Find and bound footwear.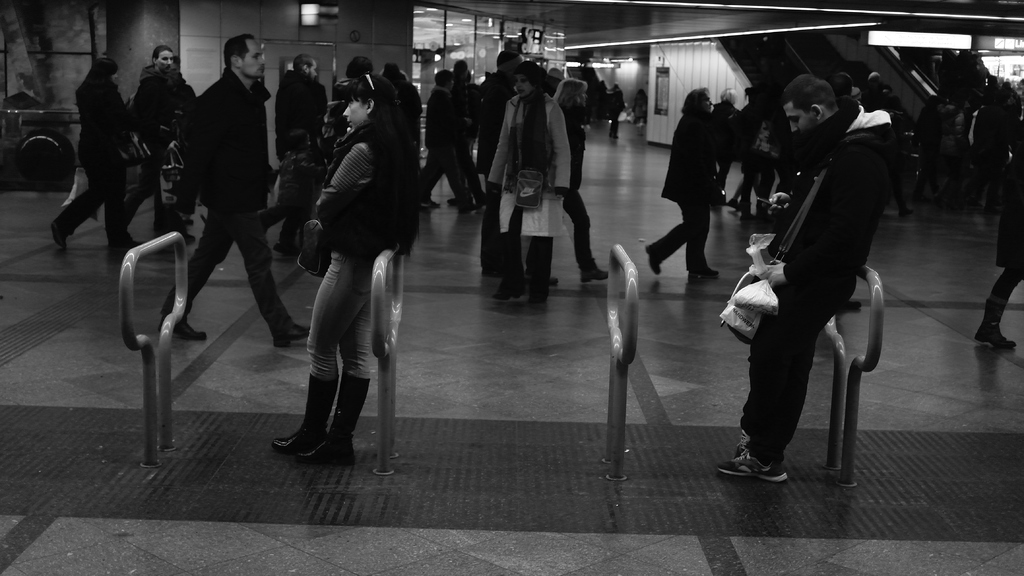
Bound: {"left": 644, "top": 241, "right": 661, "bottom": 276}.
